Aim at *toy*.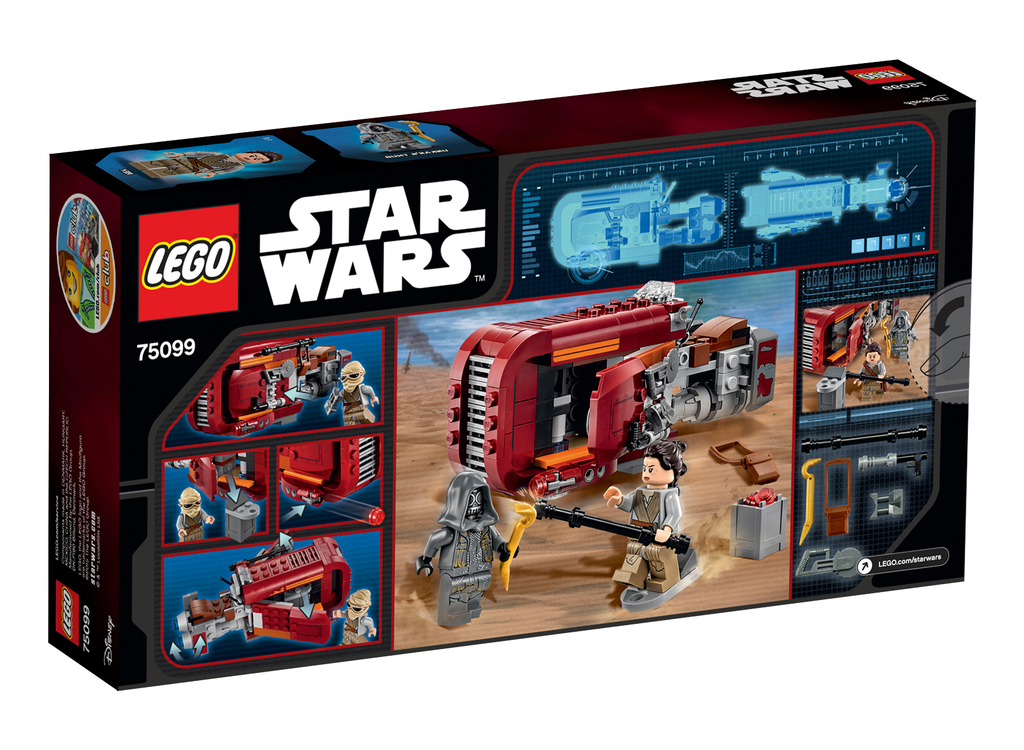
Aimed at 176,486,216,543.
